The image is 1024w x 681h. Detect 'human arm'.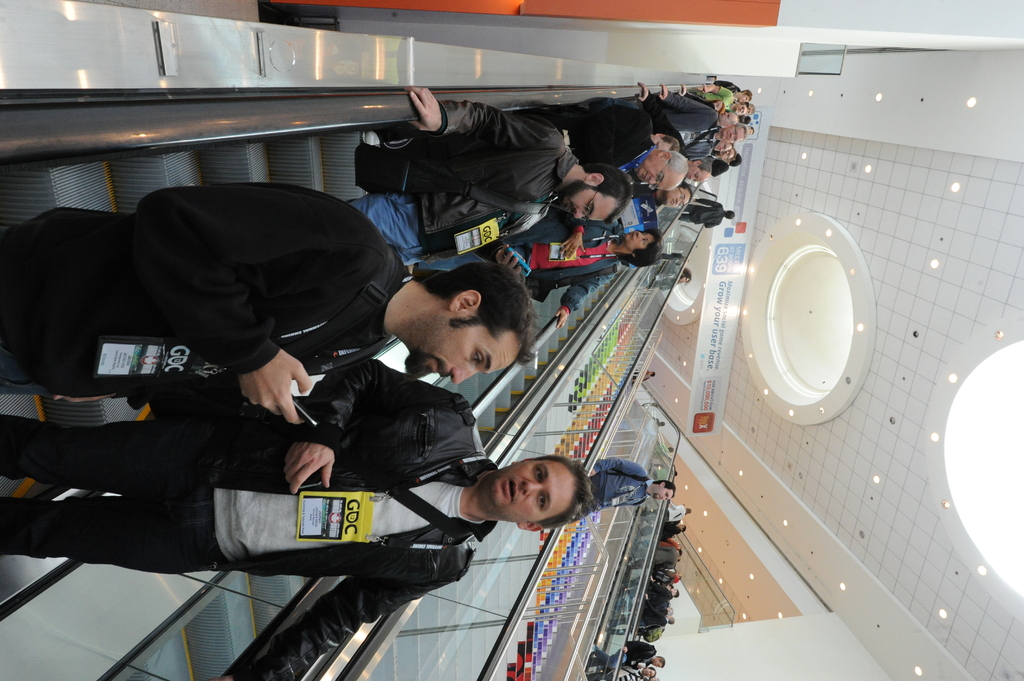
Detection: (400,83,563,148).
